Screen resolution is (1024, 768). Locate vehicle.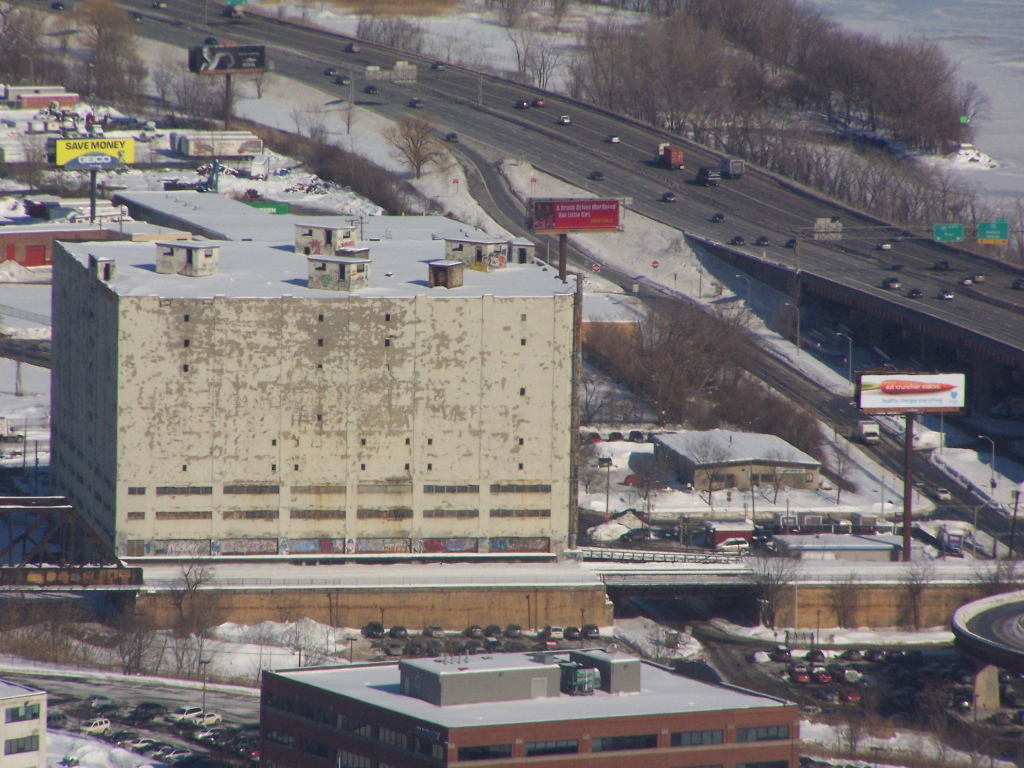
[x1=784, y1=236, x2=800, y2=249].
